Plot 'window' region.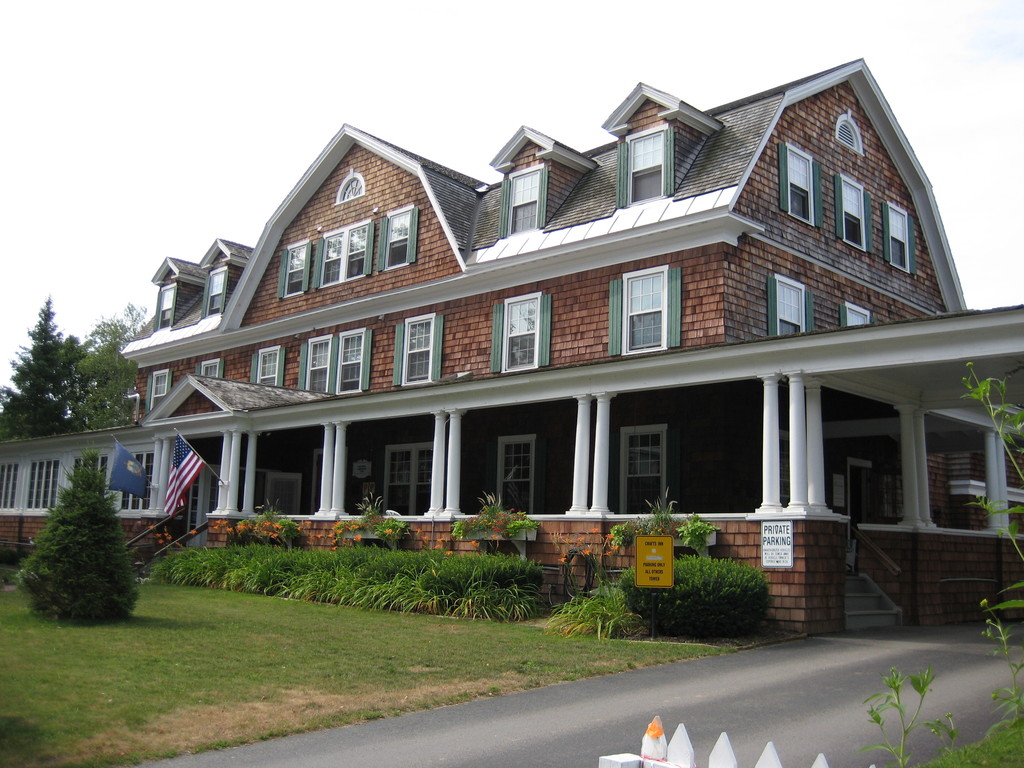
Plotted at x1=767 y1=273 x2=816 y2=332.
